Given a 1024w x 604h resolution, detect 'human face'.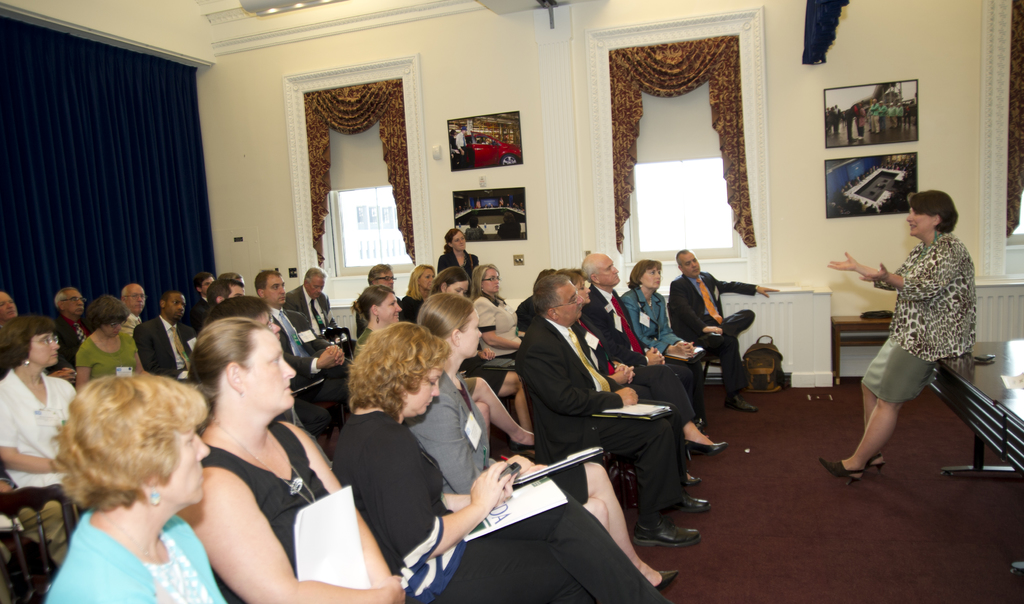
left=64, top=294, right=83, bottom=316.
